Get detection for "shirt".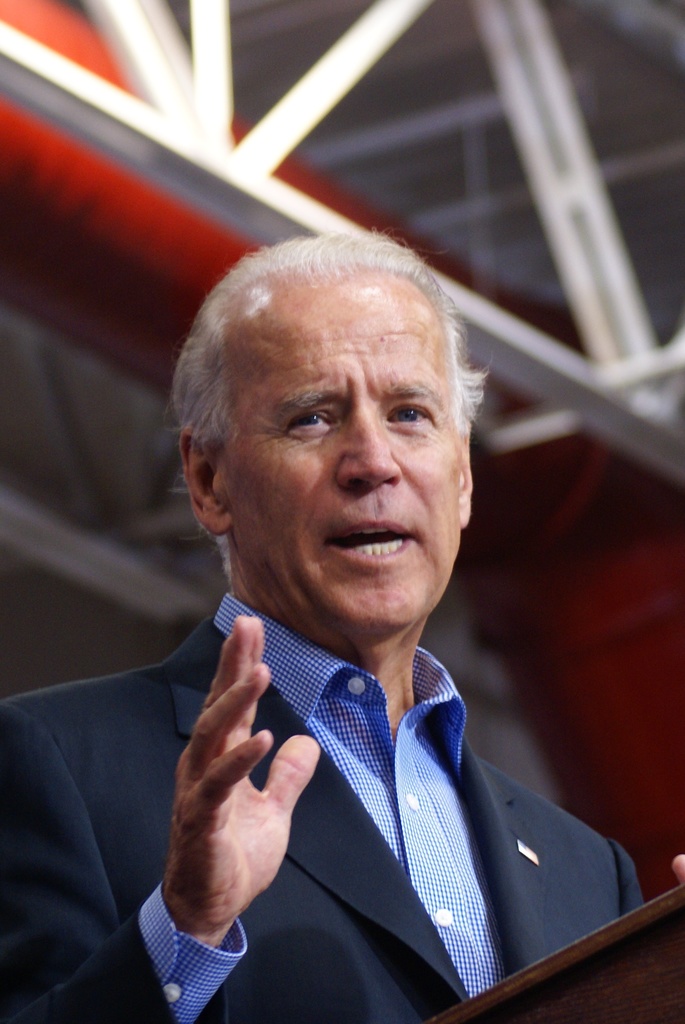
Detection: <bbox>138, 589, 512, 1023</bbox>.
